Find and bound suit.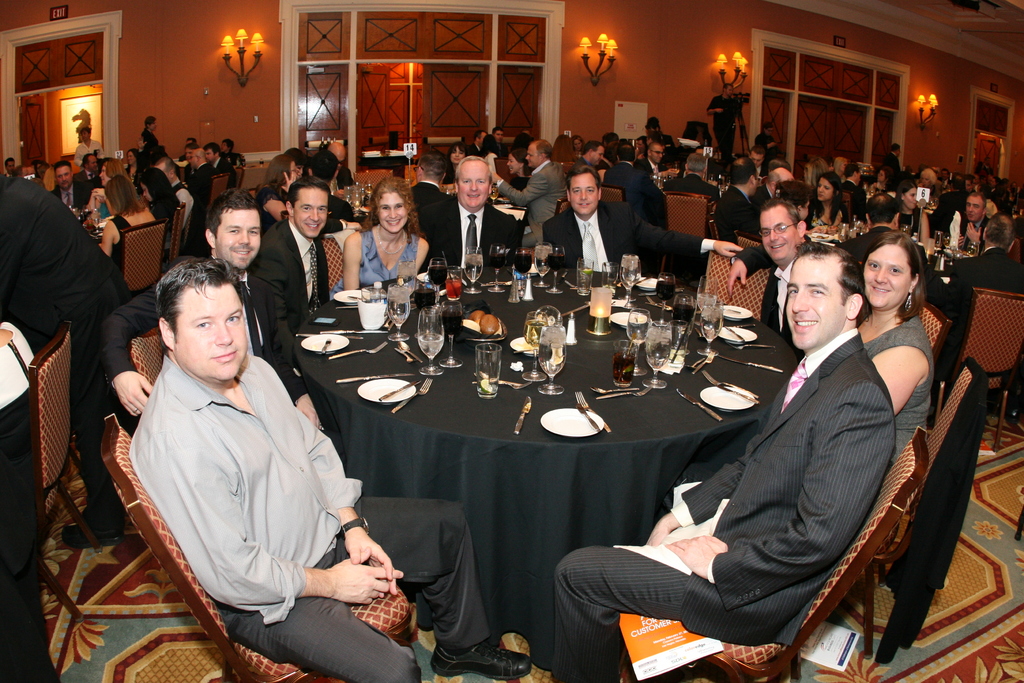
Bound: [x1=419, y1=194, x2=526, y2=268].
